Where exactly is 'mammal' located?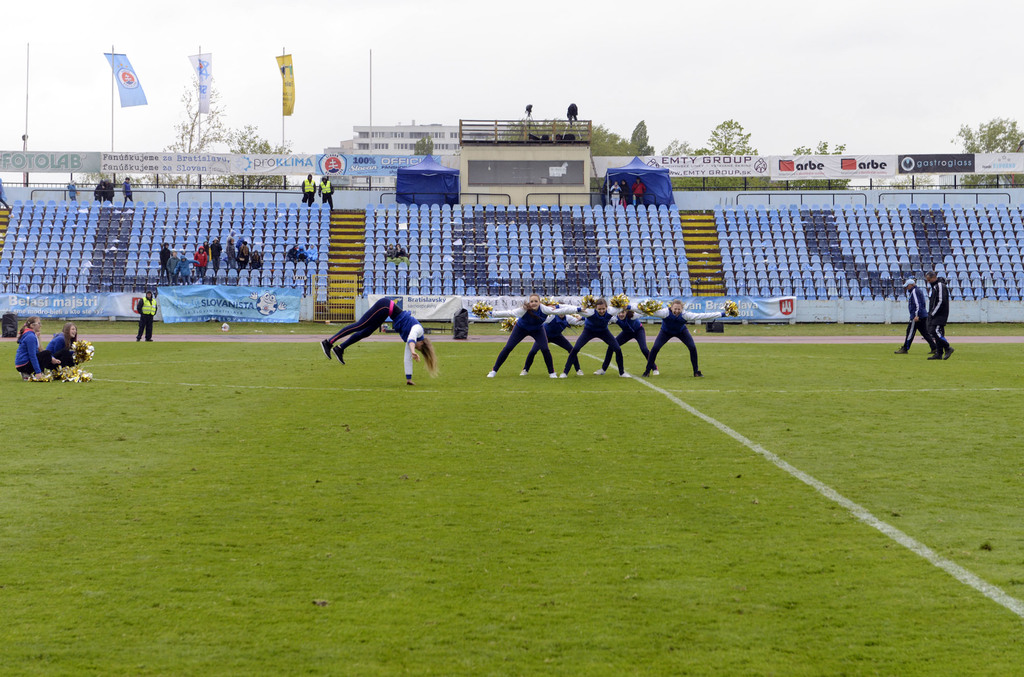
Its bounding box is box(209, 234, 220, 266).
